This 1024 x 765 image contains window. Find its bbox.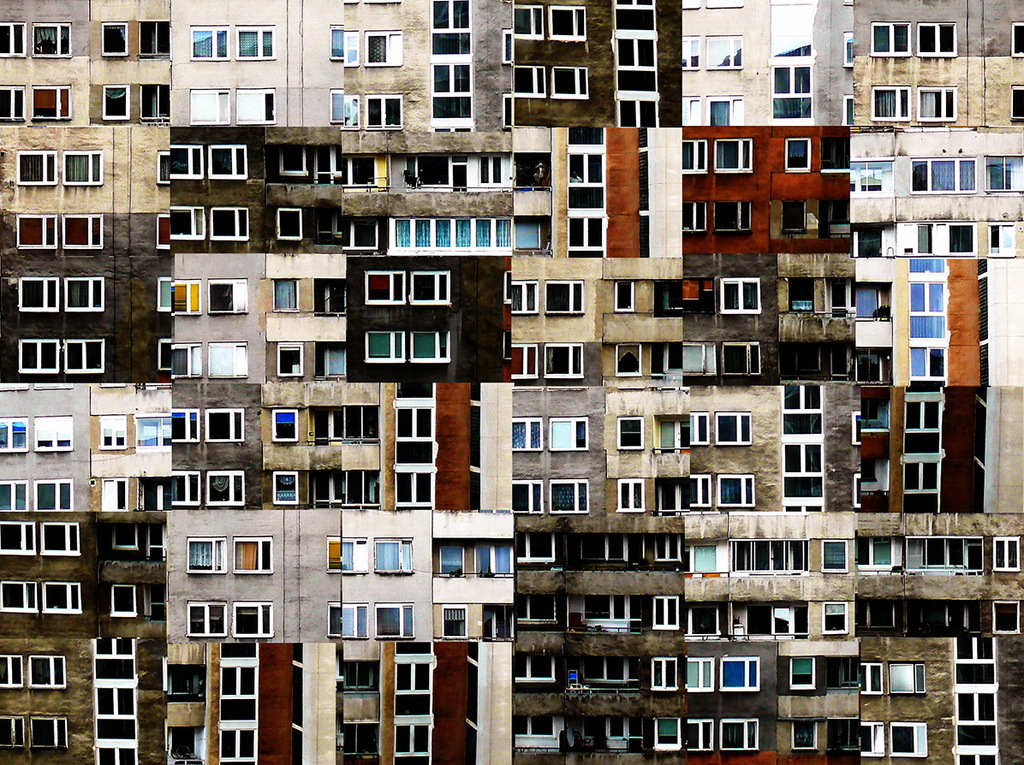
(left=509, top=531, right=554, bottom=560).
